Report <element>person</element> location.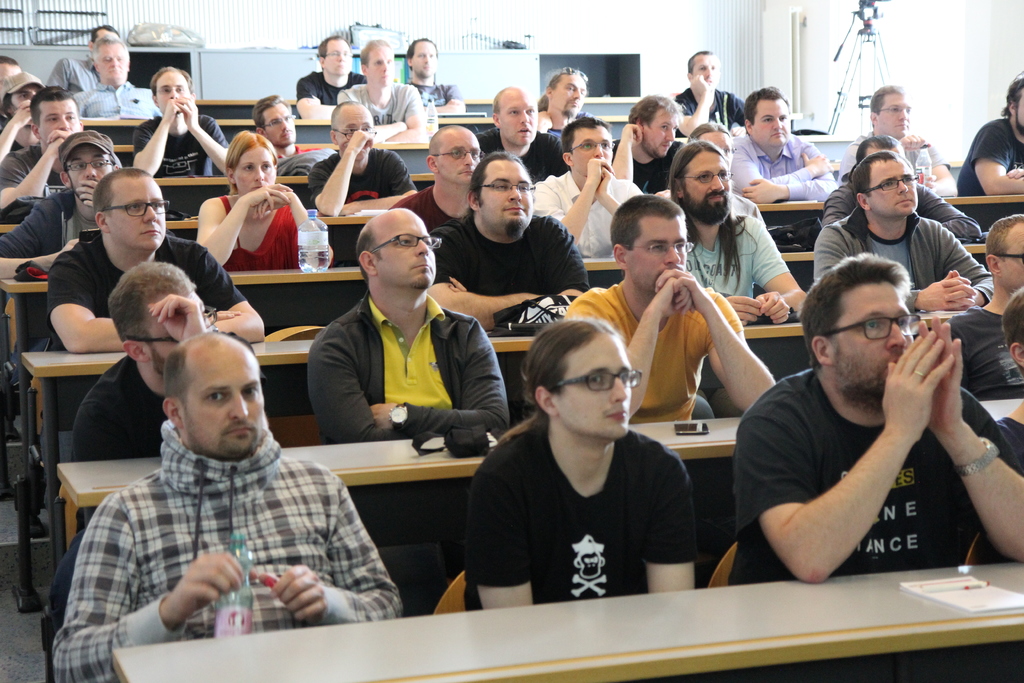
Report: (387,35,463,115).
